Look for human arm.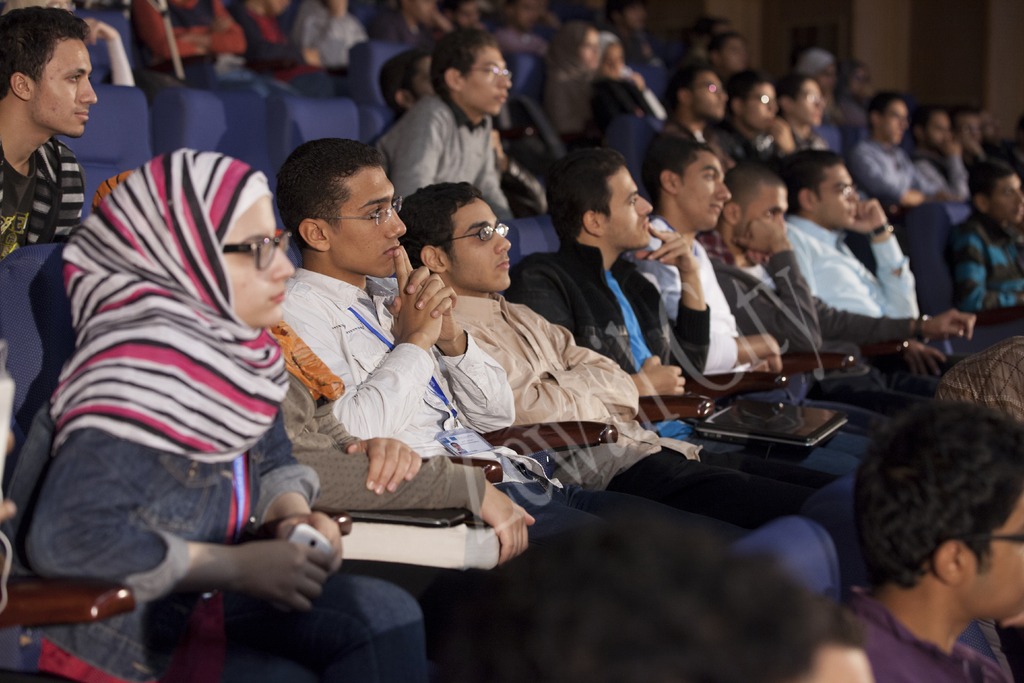
Found: 630/213/712/381.
